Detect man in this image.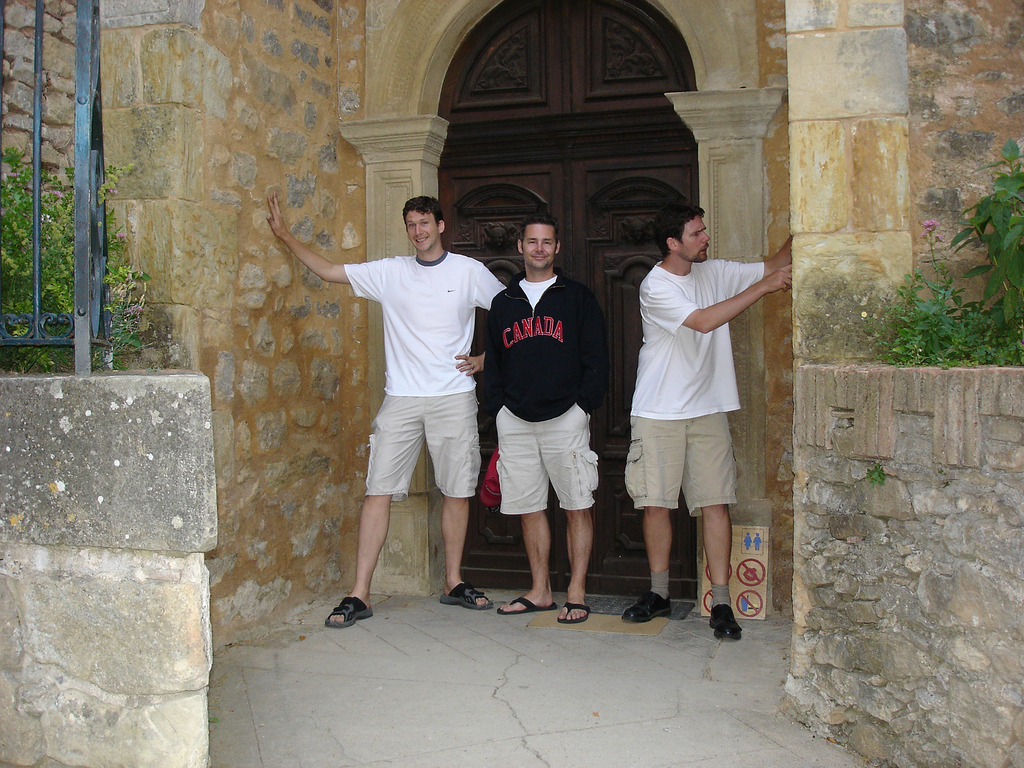
Detection: 269,192,513,636.
